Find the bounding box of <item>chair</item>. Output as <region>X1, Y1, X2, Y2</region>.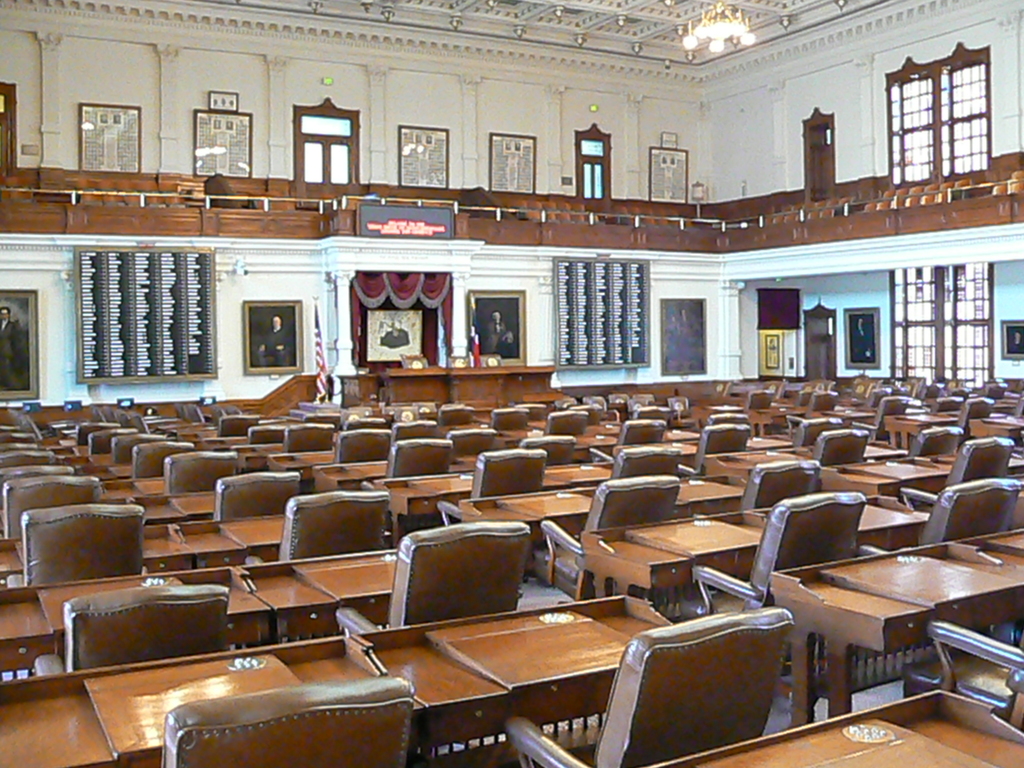
<region>391, 415, 439, 439</region>.
